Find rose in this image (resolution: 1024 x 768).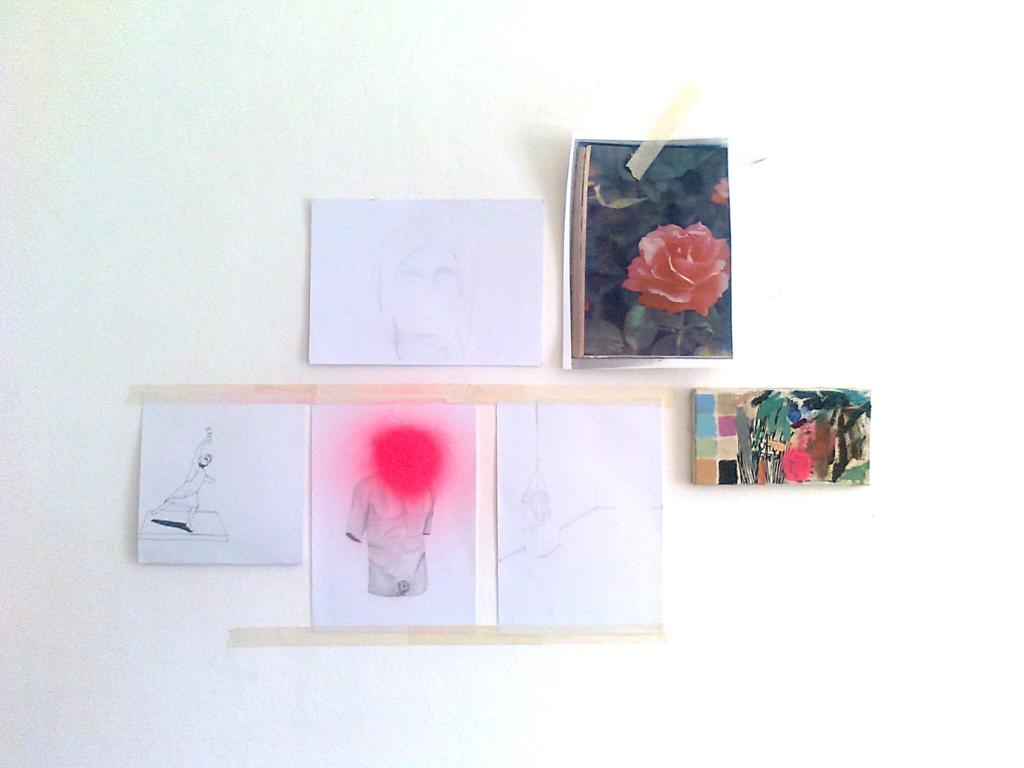
rect(785, 445, 815, 480).
